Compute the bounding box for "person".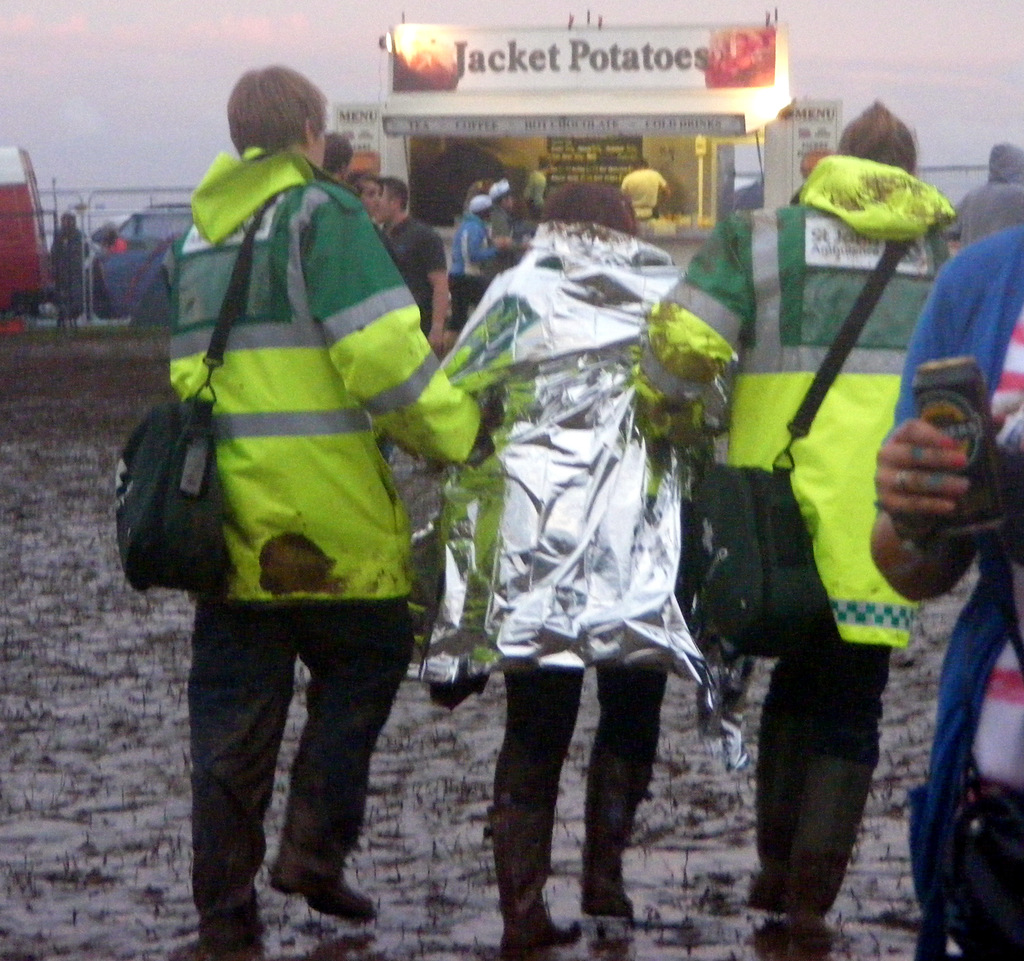
(left=427, top=177, right=745, bottom=953).
